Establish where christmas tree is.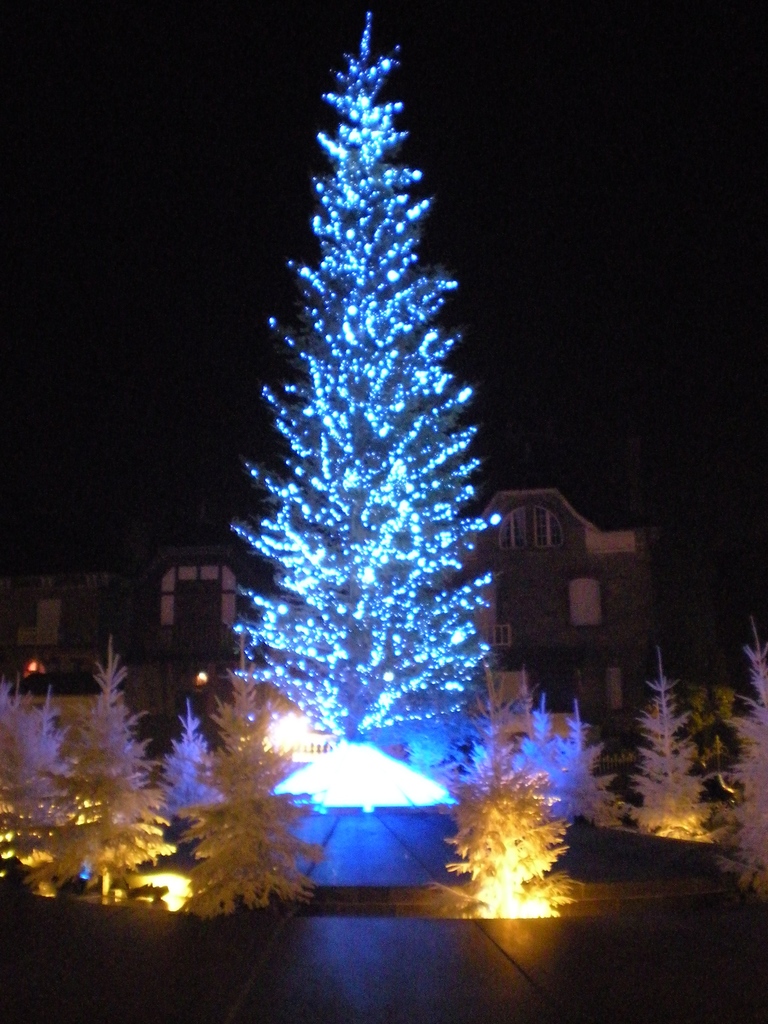
Established at [x1=220, y1=0, x2=507, y2=776].
